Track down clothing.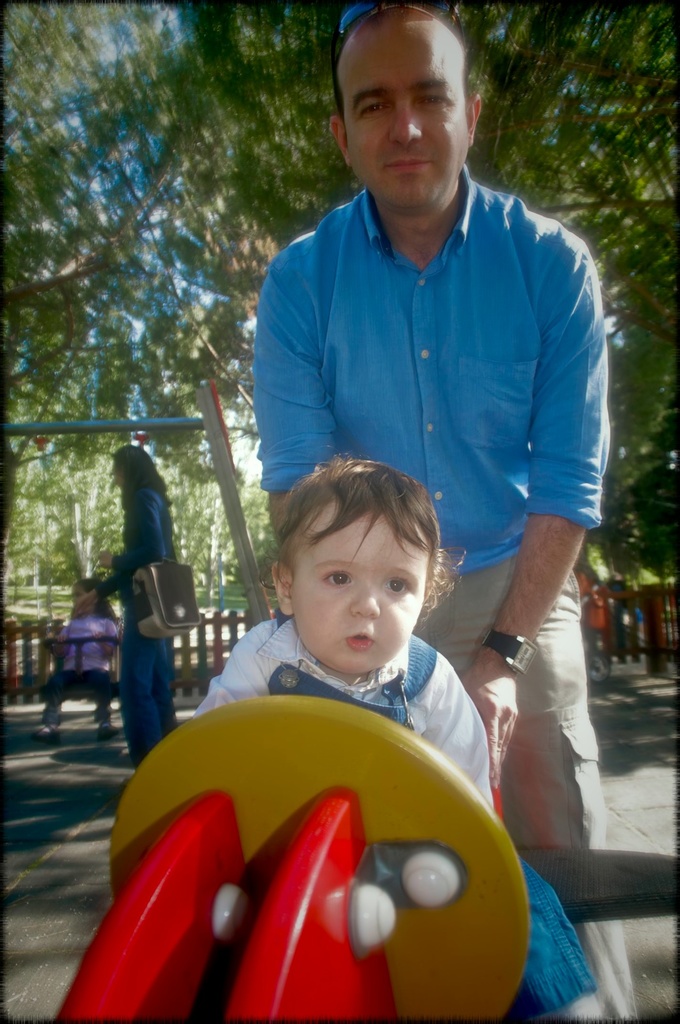
Tracked to rect(96, 481, 180, 769).
